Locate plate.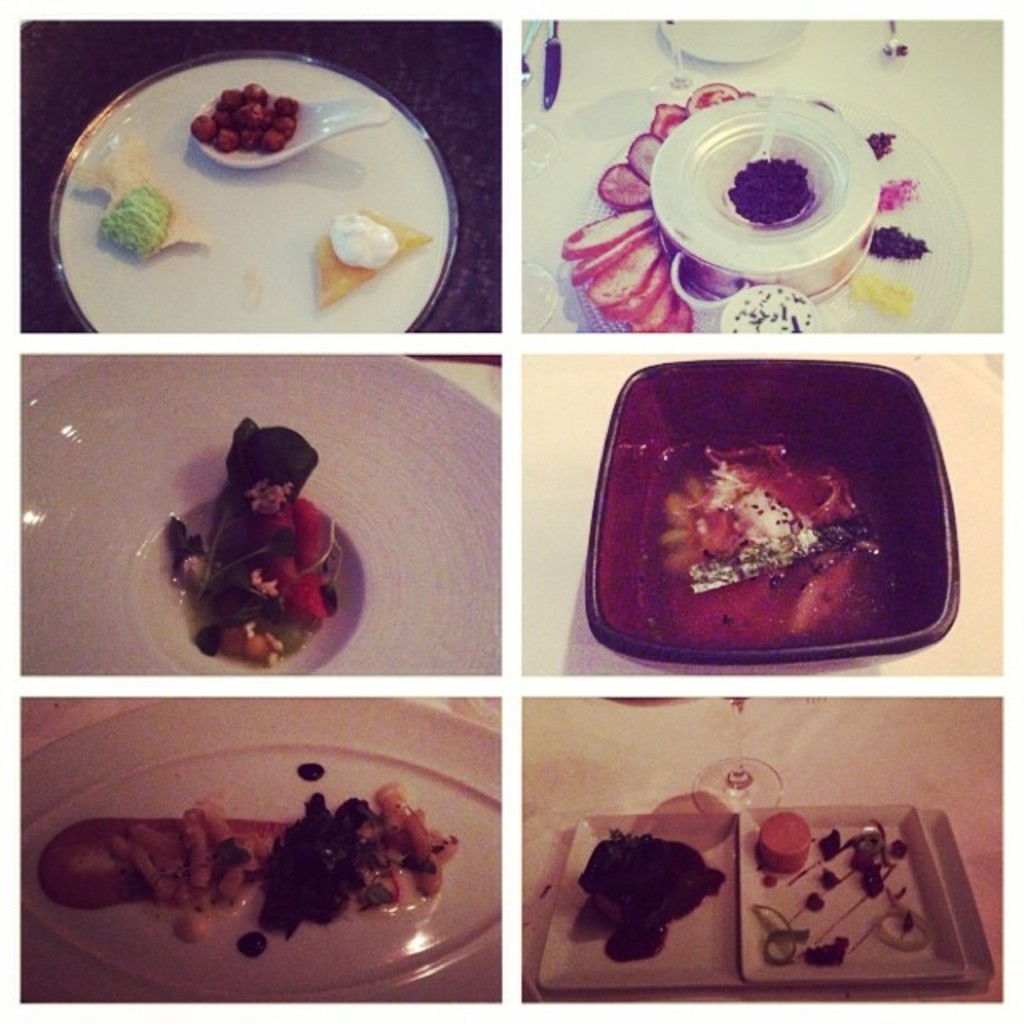
Bounding box: select_region(742, 790, 979, 995).
